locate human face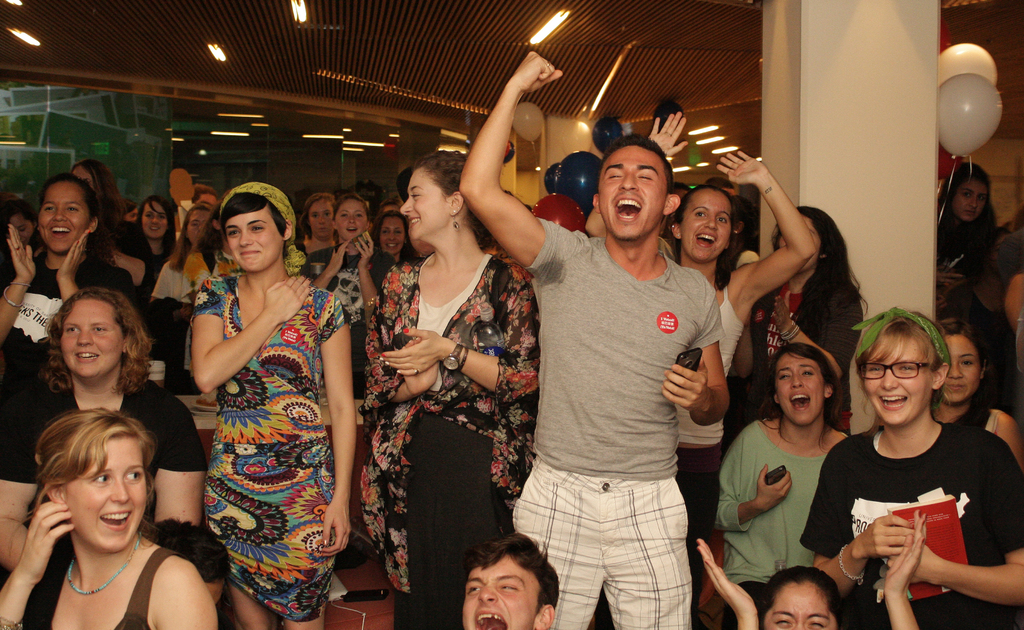
x1=58 y1=302 x2=120 y2=376
